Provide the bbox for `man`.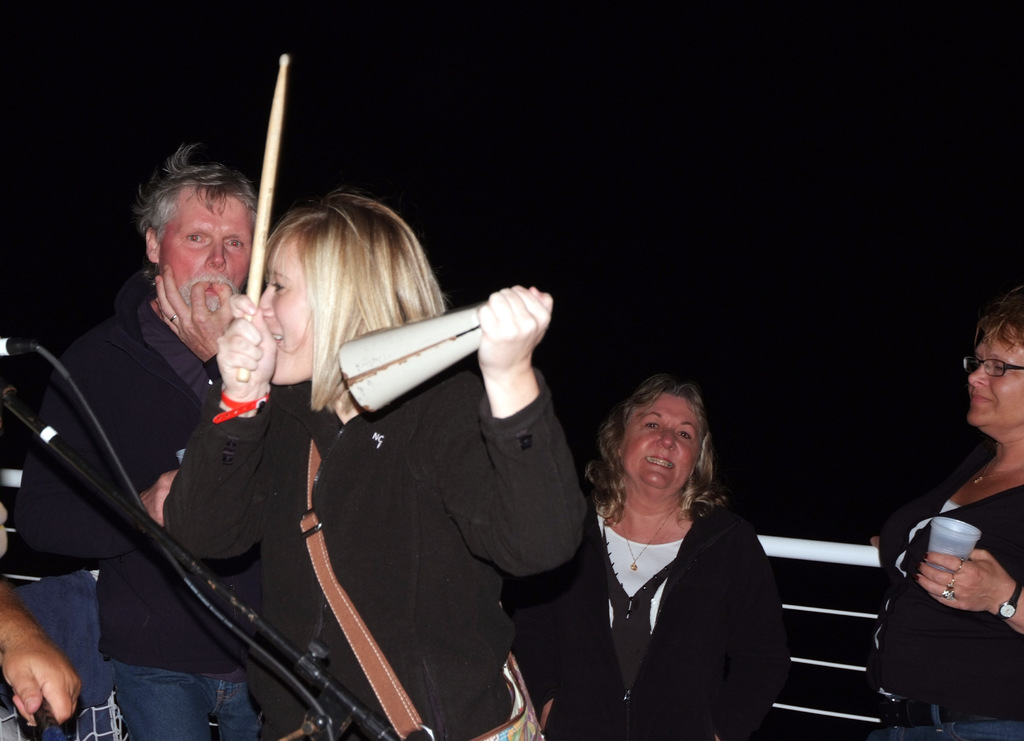
0/147/317/740.
